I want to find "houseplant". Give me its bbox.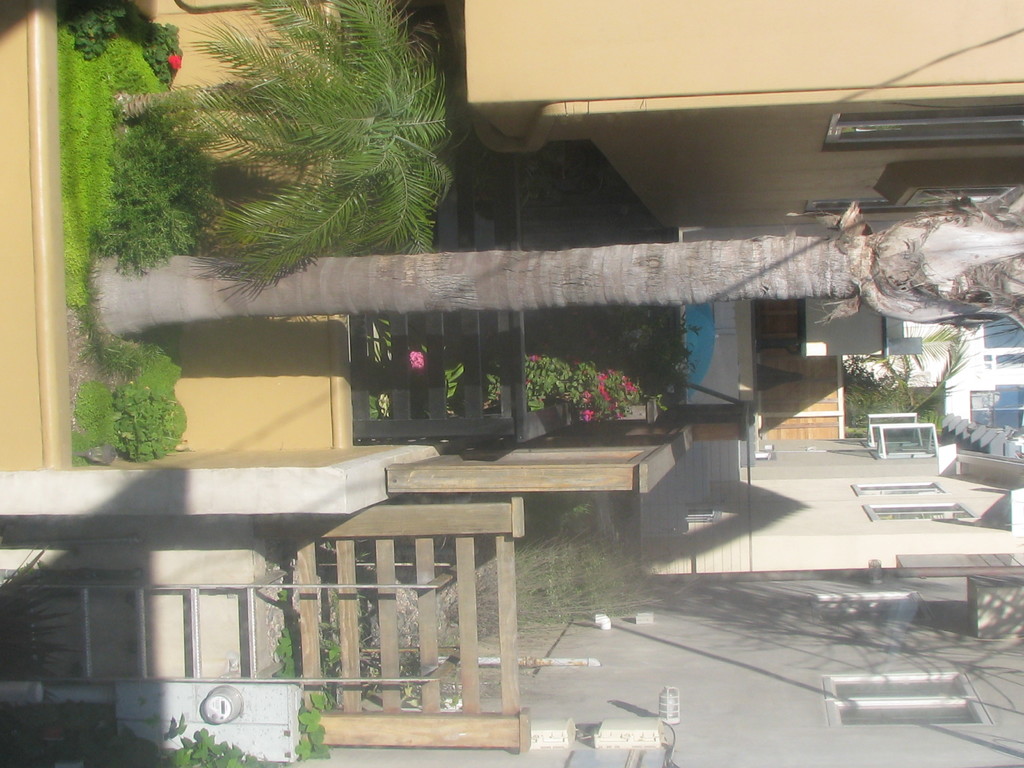
[x1=143, y1=18, x2=183, y2=93].
